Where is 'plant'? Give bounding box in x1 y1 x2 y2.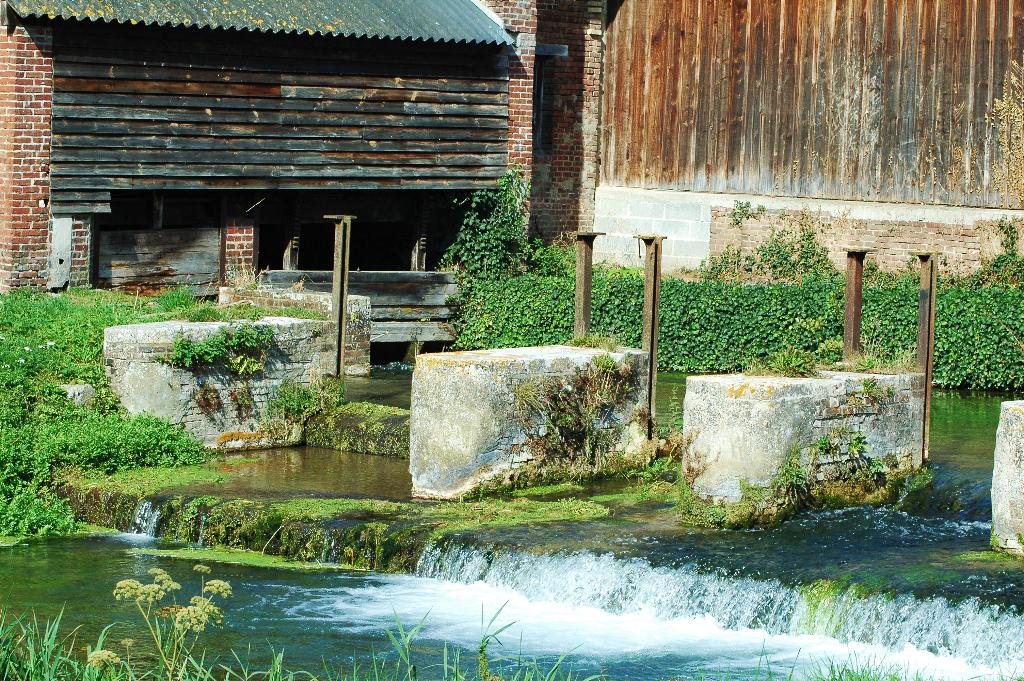
498 343 634 464.
